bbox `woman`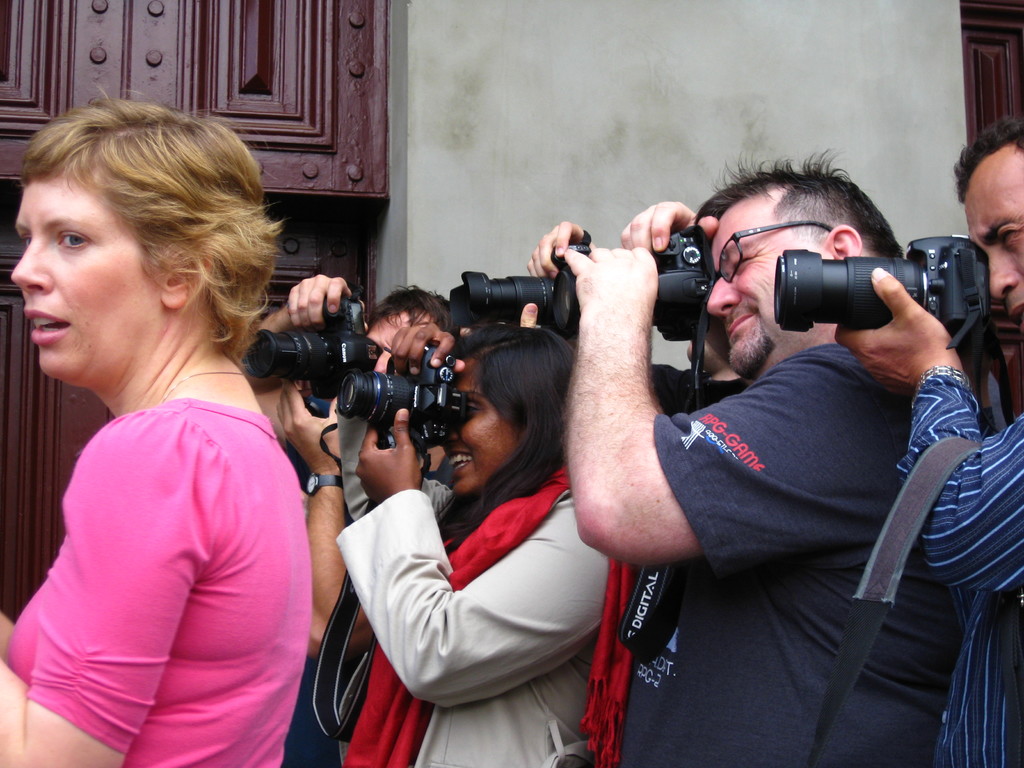
340:287:616:742
